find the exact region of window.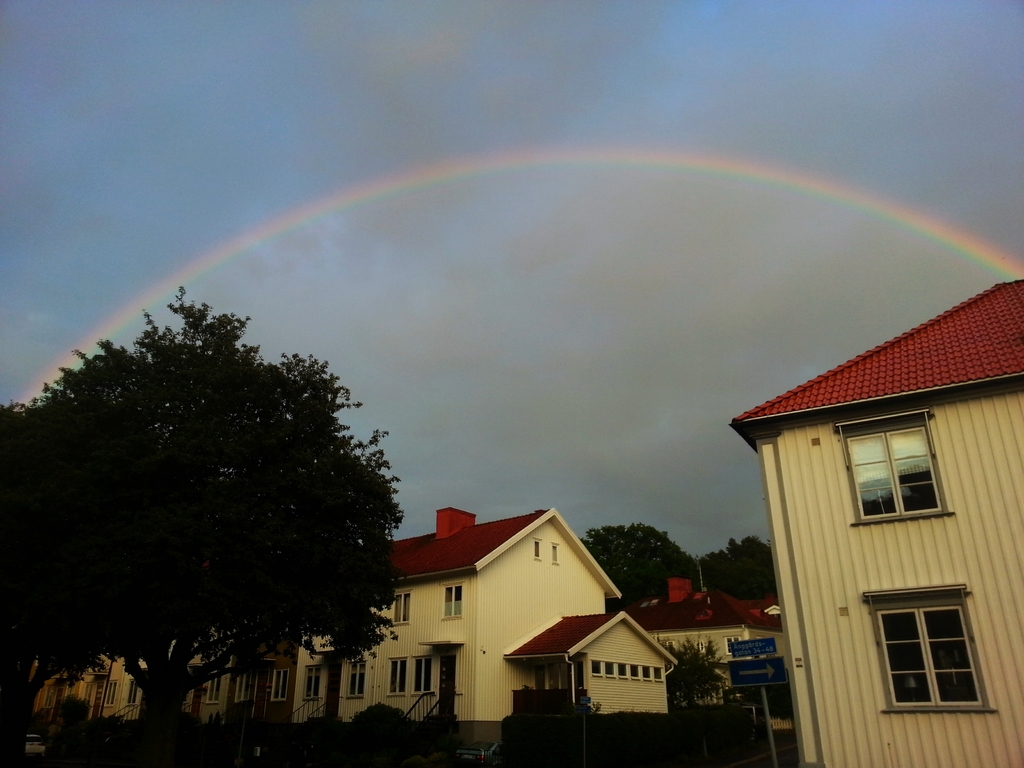
Exact region: select_region(233, 669, 252, 704).
